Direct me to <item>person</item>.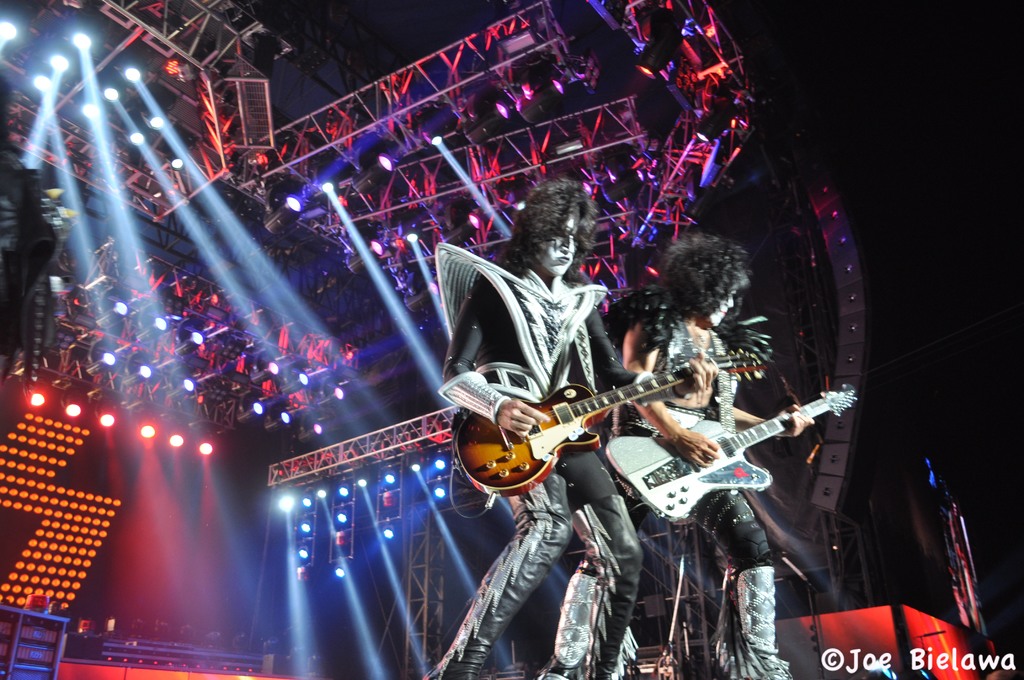
Direction: (538,211,796,679).
